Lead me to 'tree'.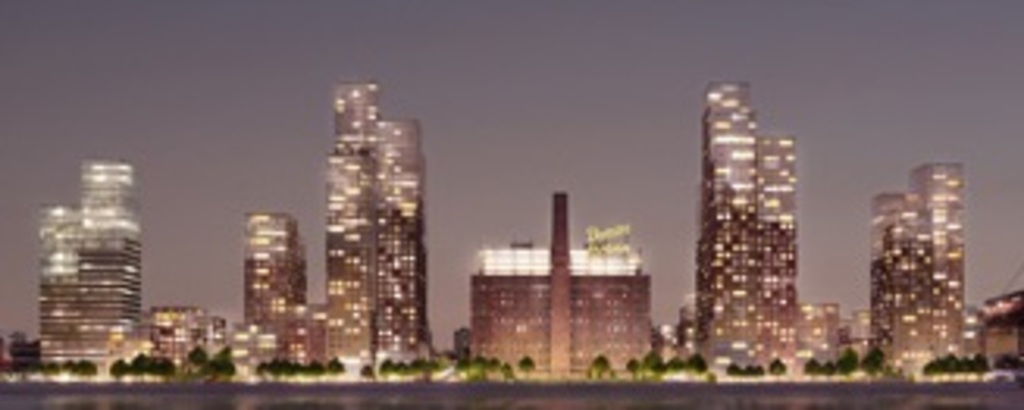
Lead to 586 354 614 376.
